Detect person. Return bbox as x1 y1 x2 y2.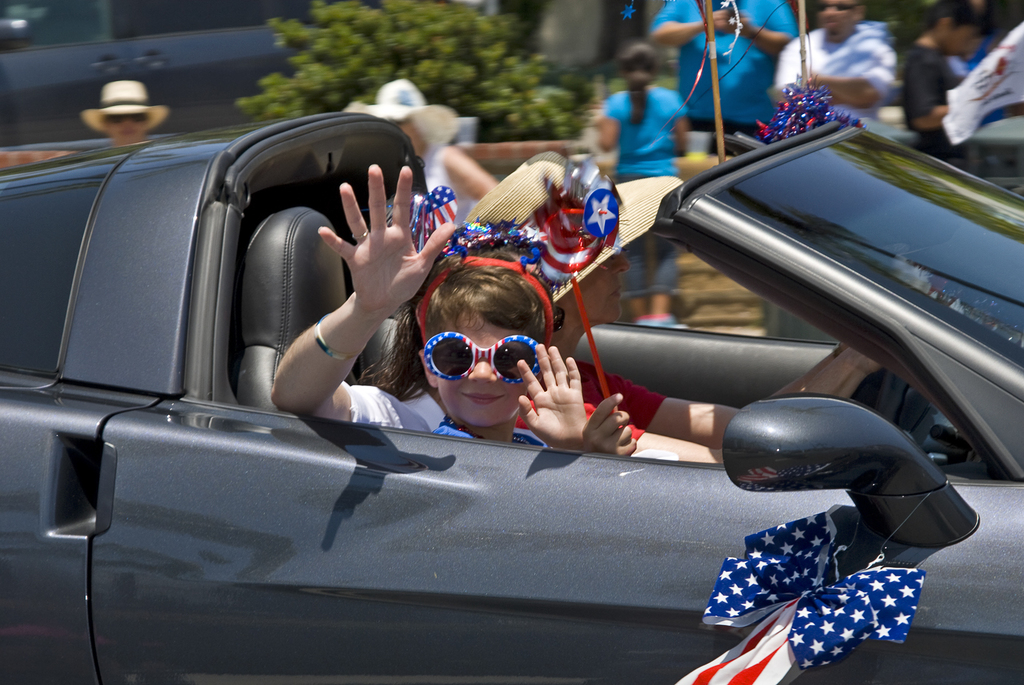
653 0 809 140.
